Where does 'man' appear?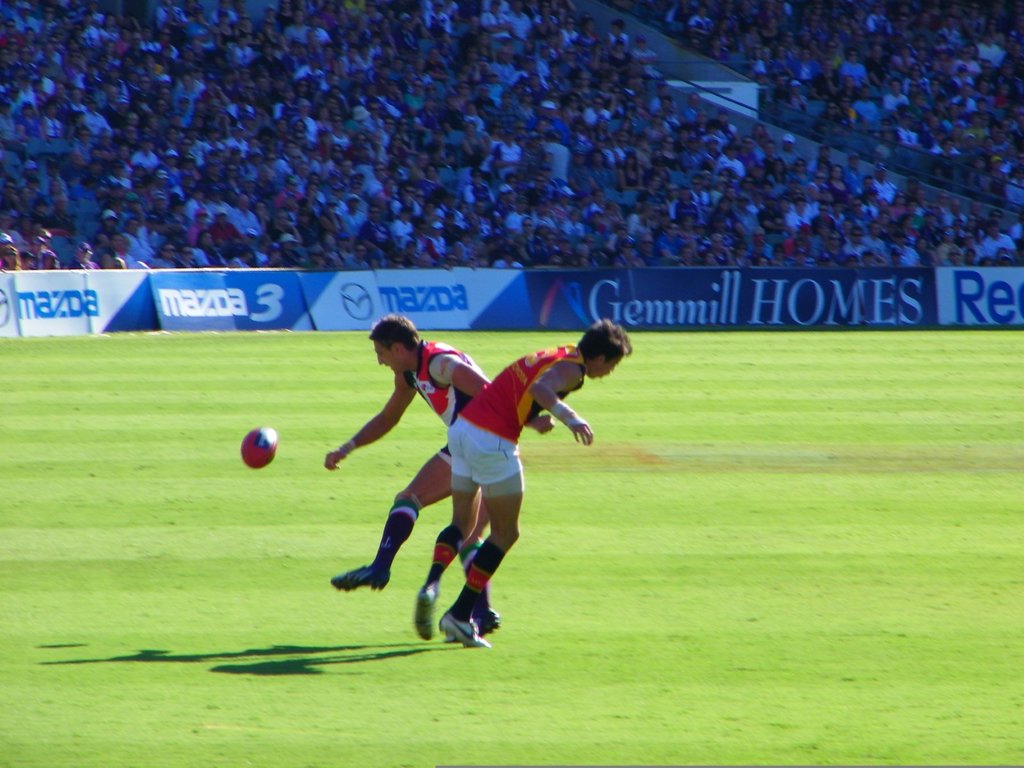
Appears at box(322, 328, 495, 630).
